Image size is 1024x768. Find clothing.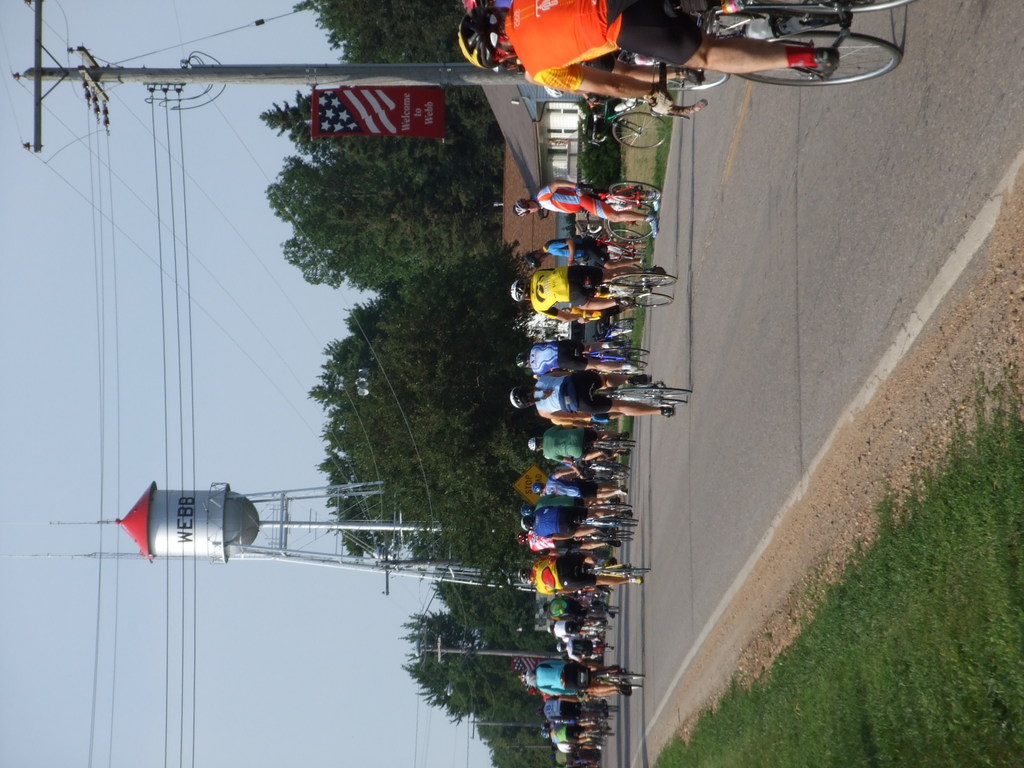
[534,175,613,223].
